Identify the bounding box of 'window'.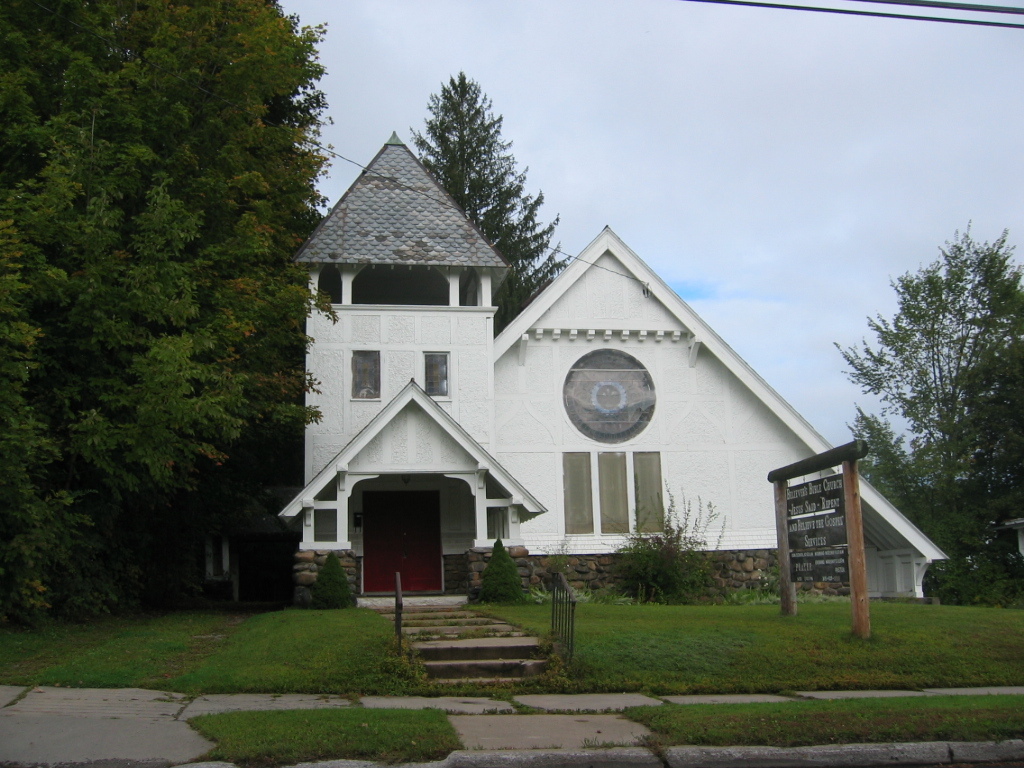
(left=558, top=453, right=597, bottom=535).
